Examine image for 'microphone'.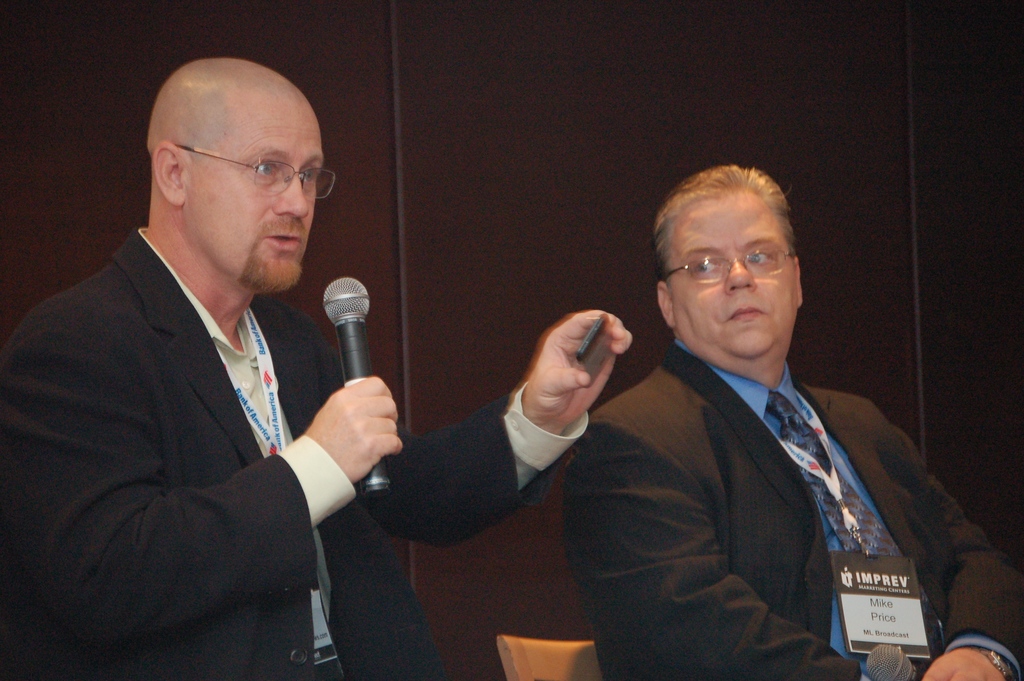
Examination result: 850,637,922,680.
